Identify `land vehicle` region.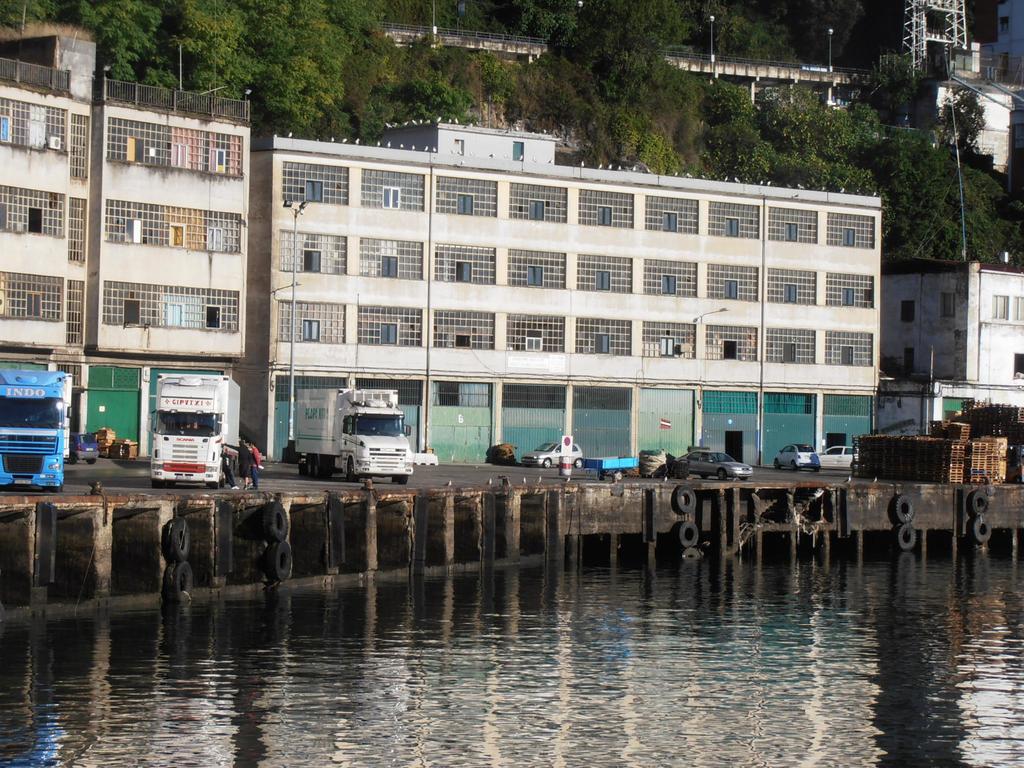
Region: bbox=(296, 389, 415, 478).
